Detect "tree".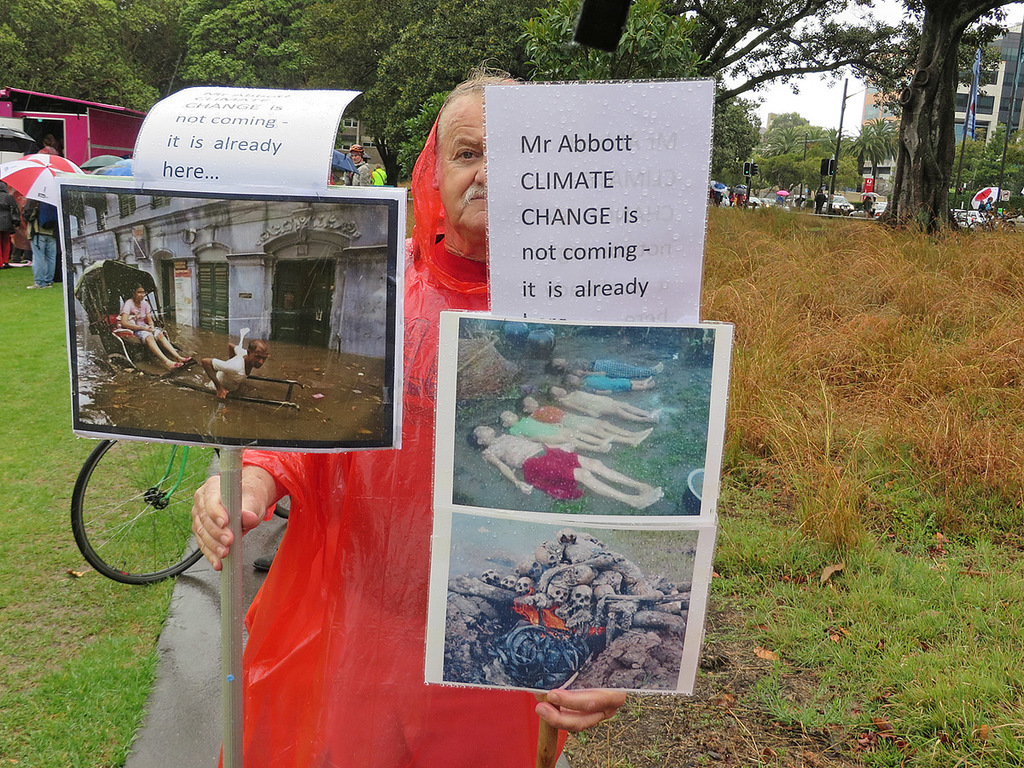
Detected at (859,13,994,222).
